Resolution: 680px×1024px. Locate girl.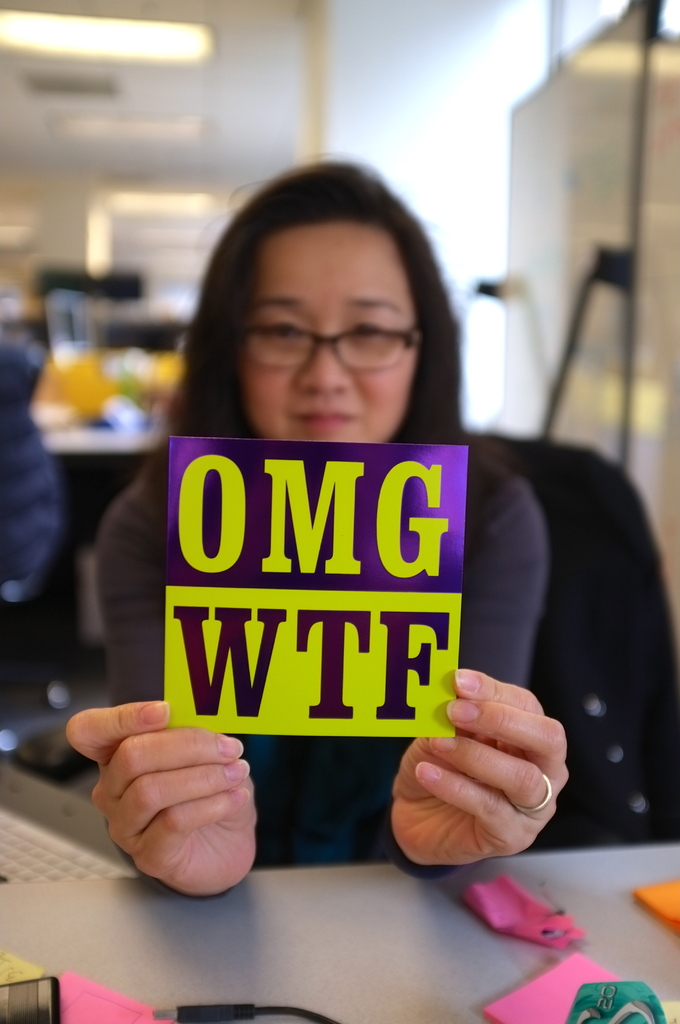
{"x1": 64, "y1": 140, "x2": 575, "y2": 895}.
